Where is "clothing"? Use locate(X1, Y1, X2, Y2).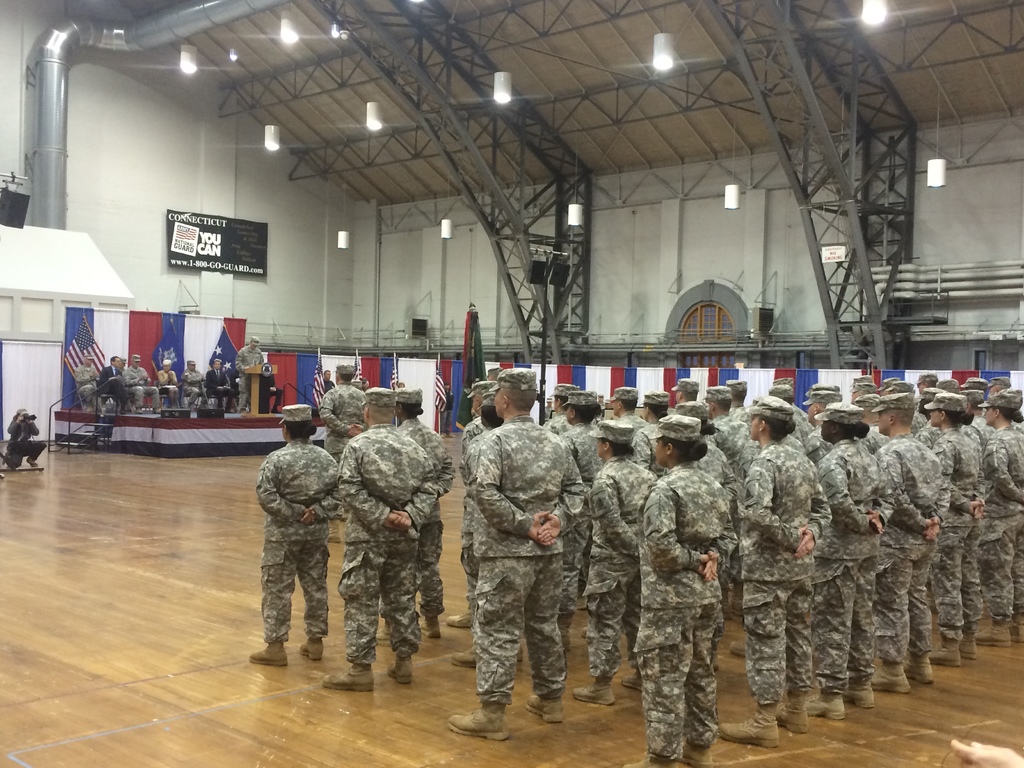
locate(737, 438, 834, 705).
